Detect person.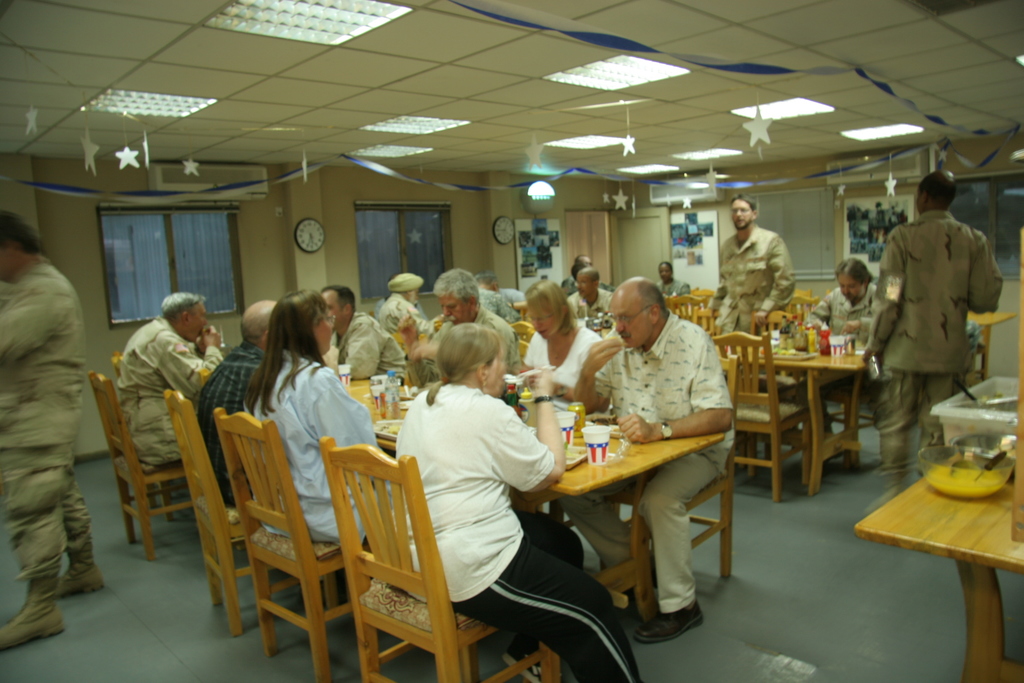
Detected at (x1=710, y1=187, x2=799, y2=341).
